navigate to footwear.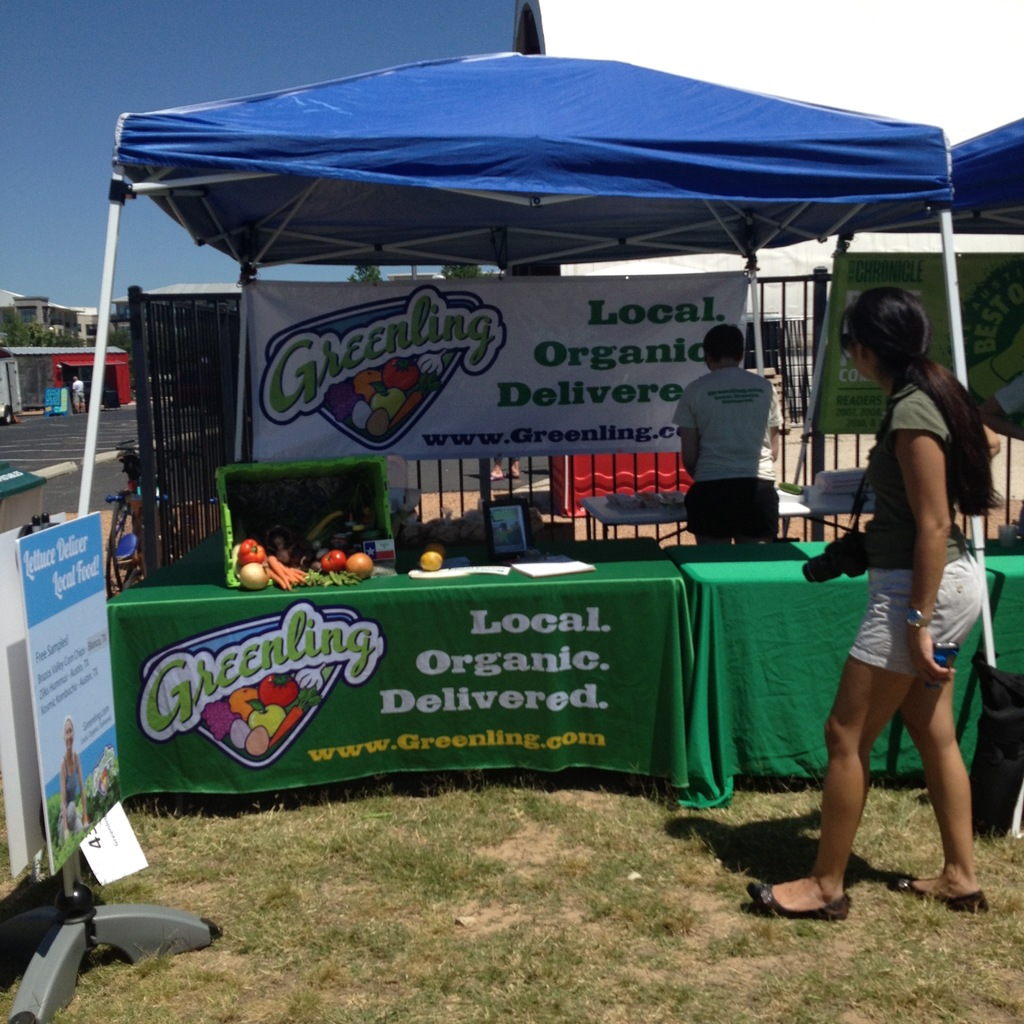
Navigation target: [left=883, top=876, right=1004, bottom=915].
